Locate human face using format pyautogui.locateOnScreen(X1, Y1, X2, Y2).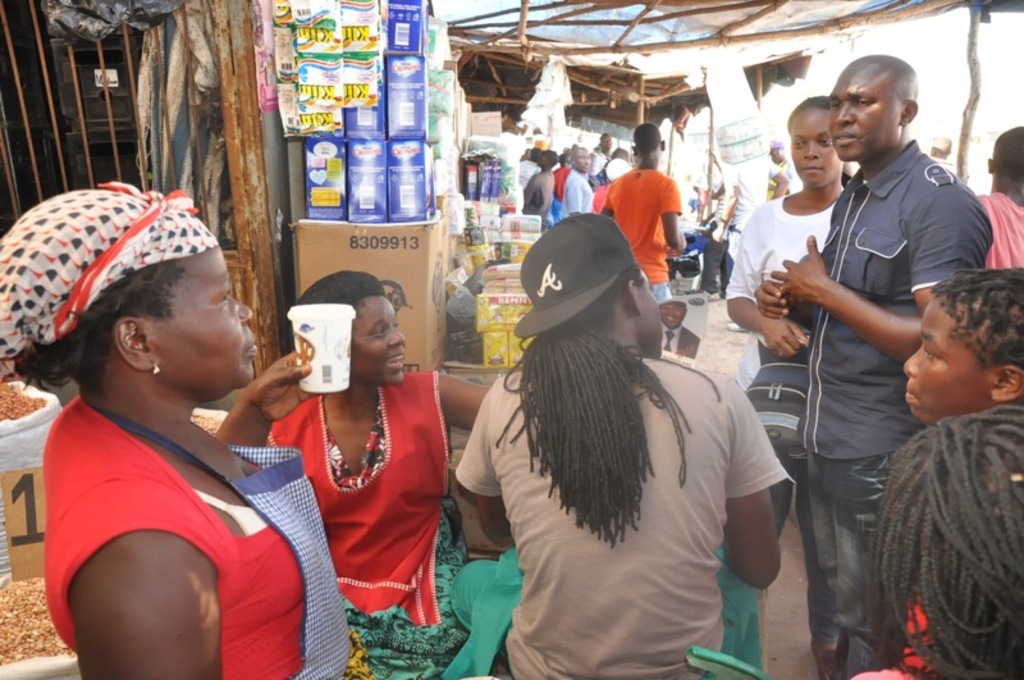
pyautogui.locateOnScreen(827, 61, 887, 161).
